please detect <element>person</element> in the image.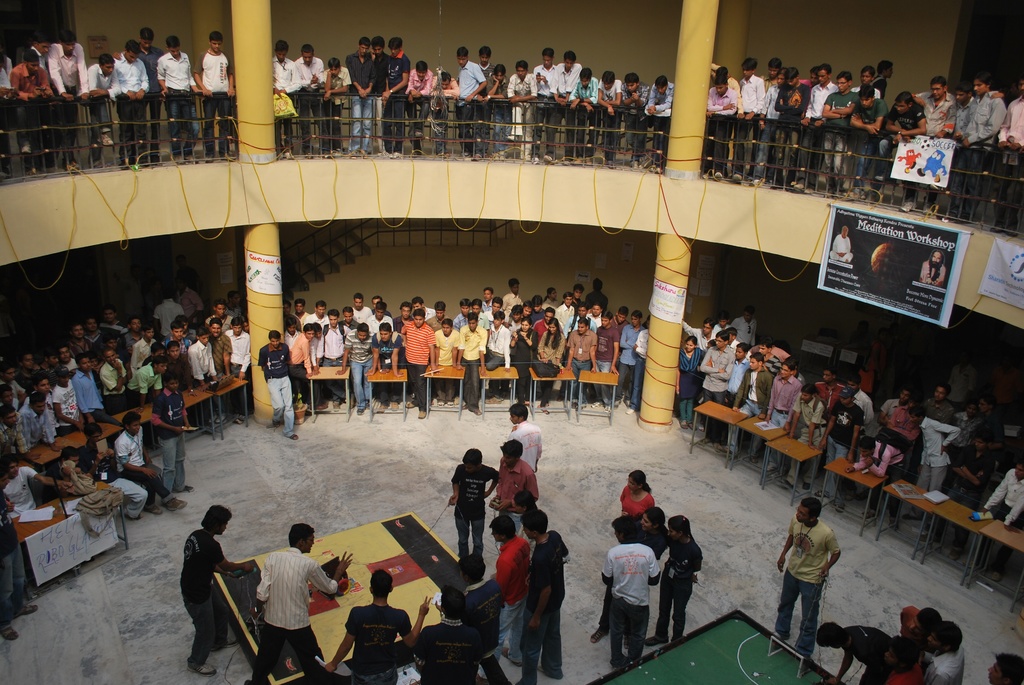
(555, 294, 575, 336).
